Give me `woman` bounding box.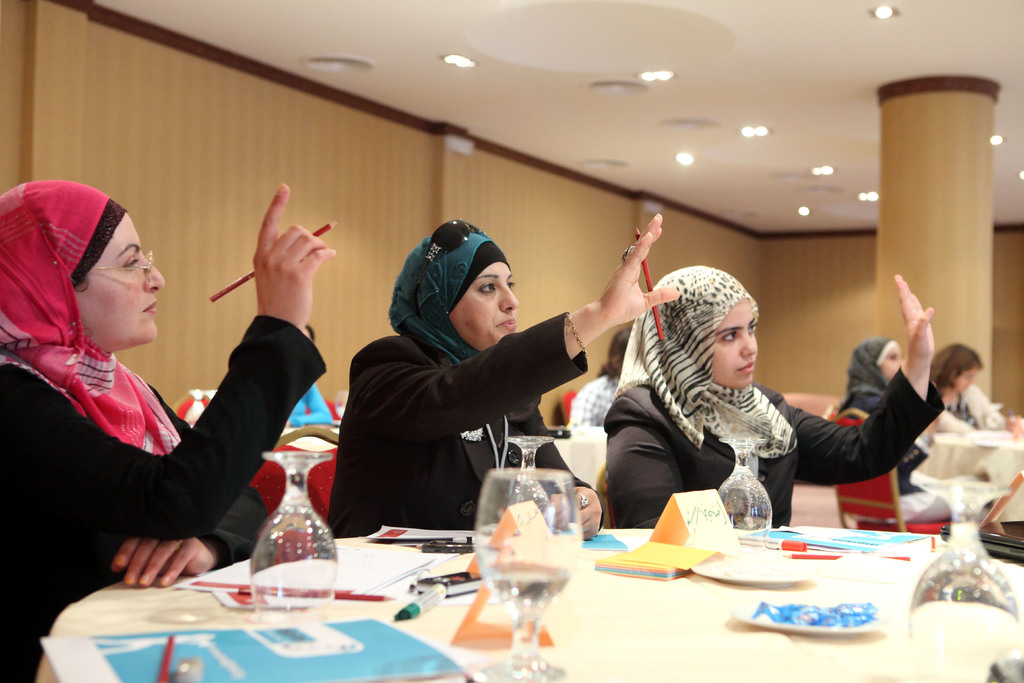
<box>324,211,680,539</box>.
